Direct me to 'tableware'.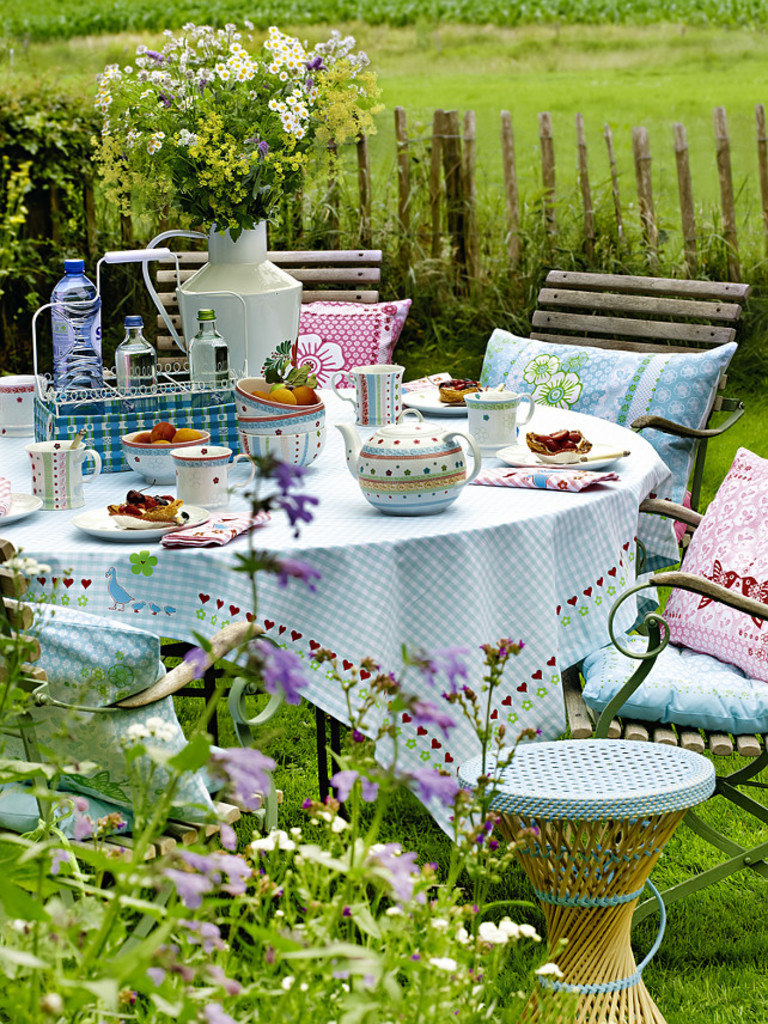
Direction: (124, 419, 206, 490).
